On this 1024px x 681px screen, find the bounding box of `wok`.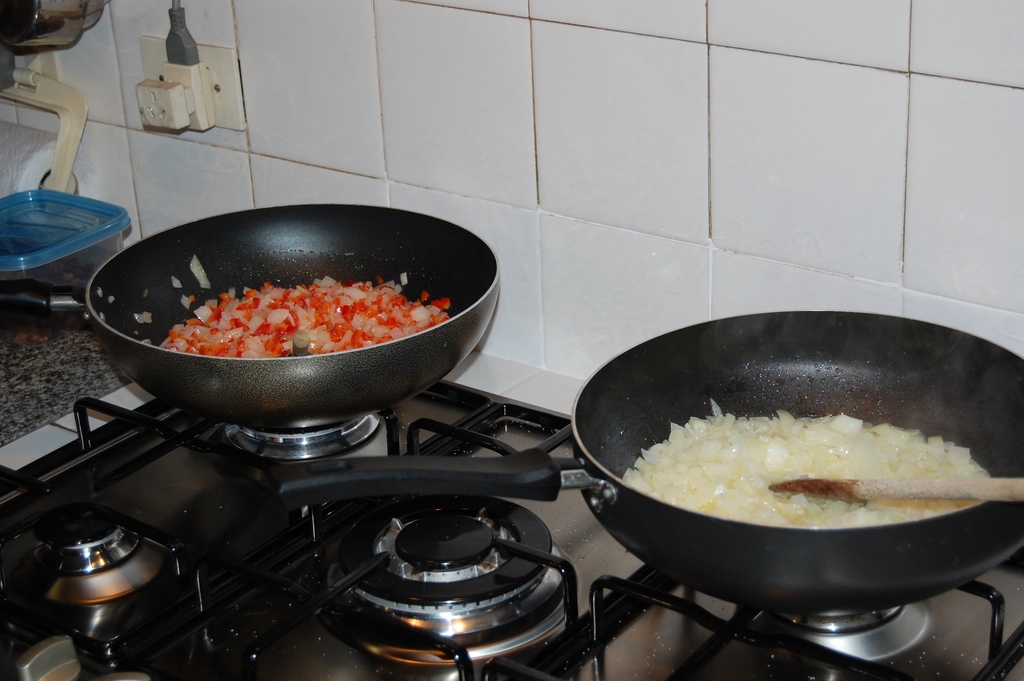
Bounding box: 278,301,1021,602.
